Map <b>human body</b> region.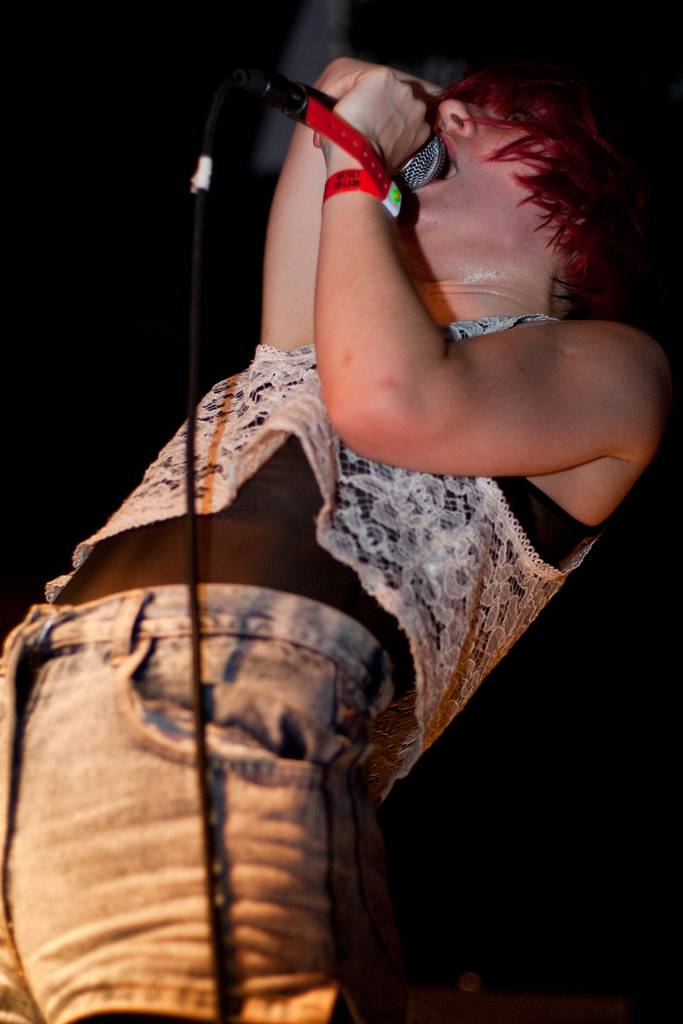
Mapped to (64,38,645,998).
